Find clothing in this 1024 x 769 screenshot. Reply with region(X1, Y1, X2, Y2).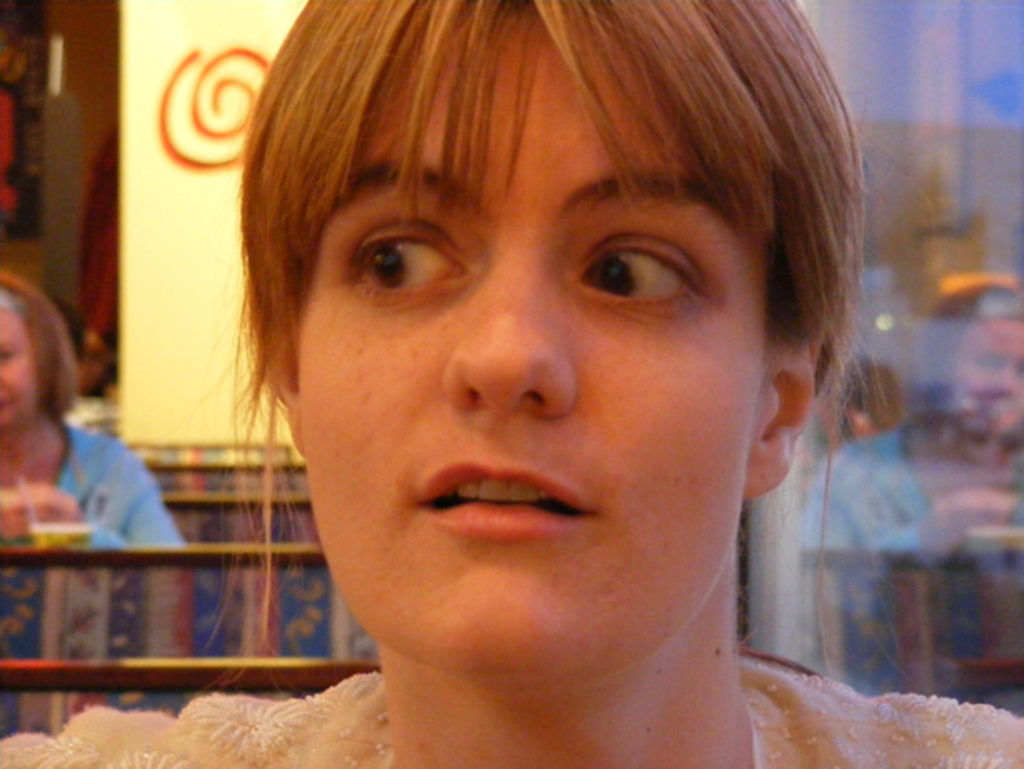
region(0, 424, 200, 550).
